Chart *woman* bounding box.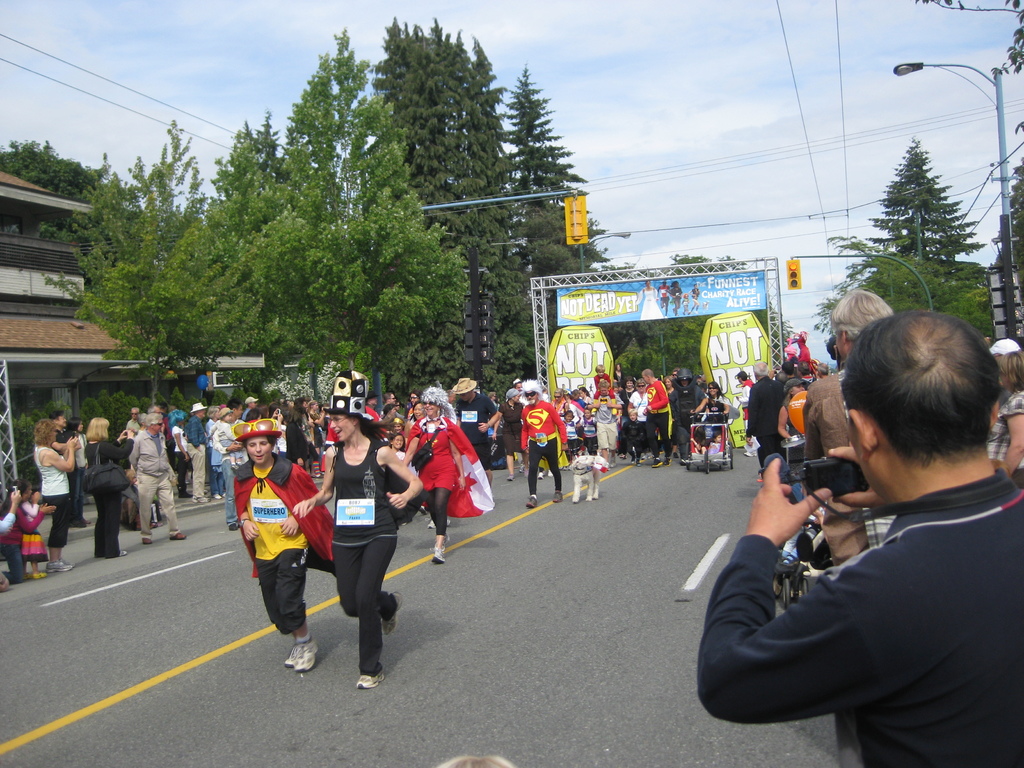
Charted: {"left": 492, "top": 388, "right": 529, "bottom": 483}.
